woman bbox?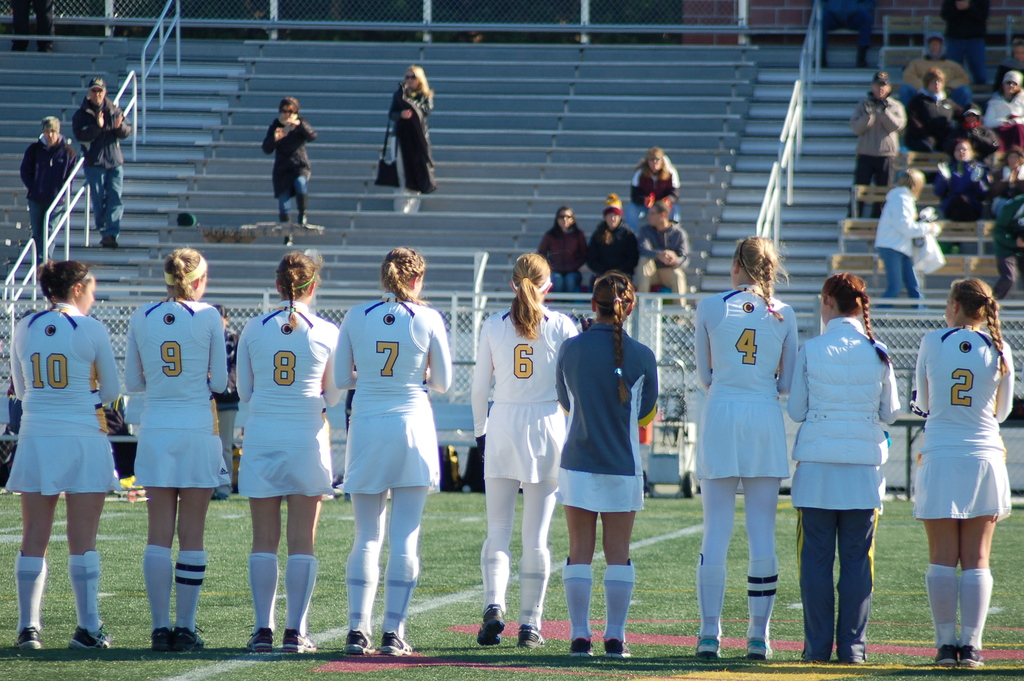
bbox=(383, 62, 431, 193)
